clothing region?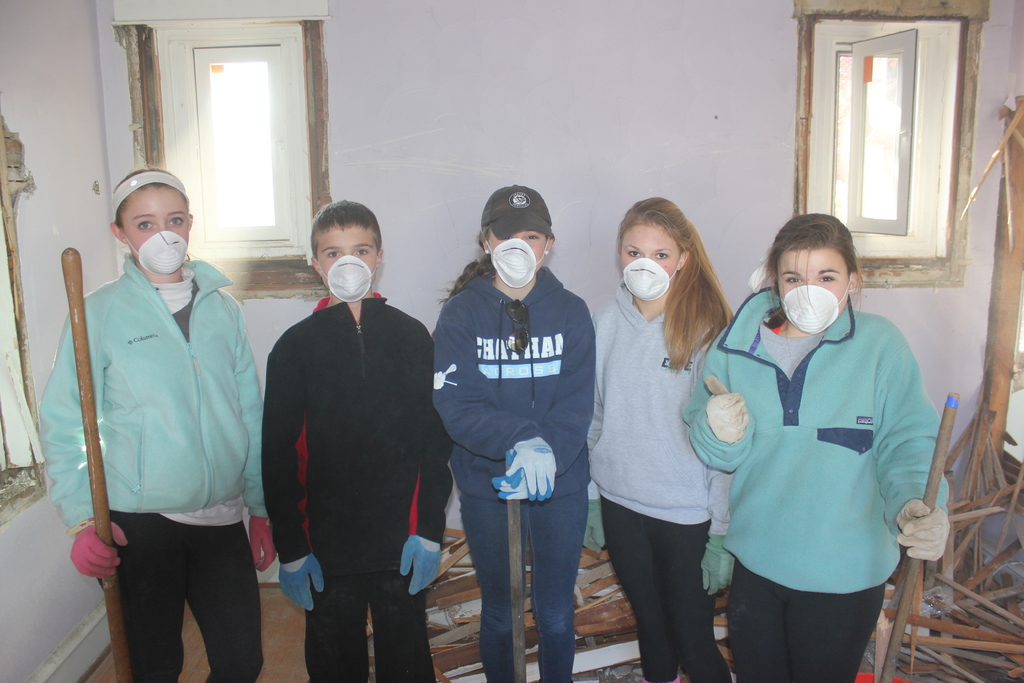
(x1=309, y1=553, x2=434, y2=678)
